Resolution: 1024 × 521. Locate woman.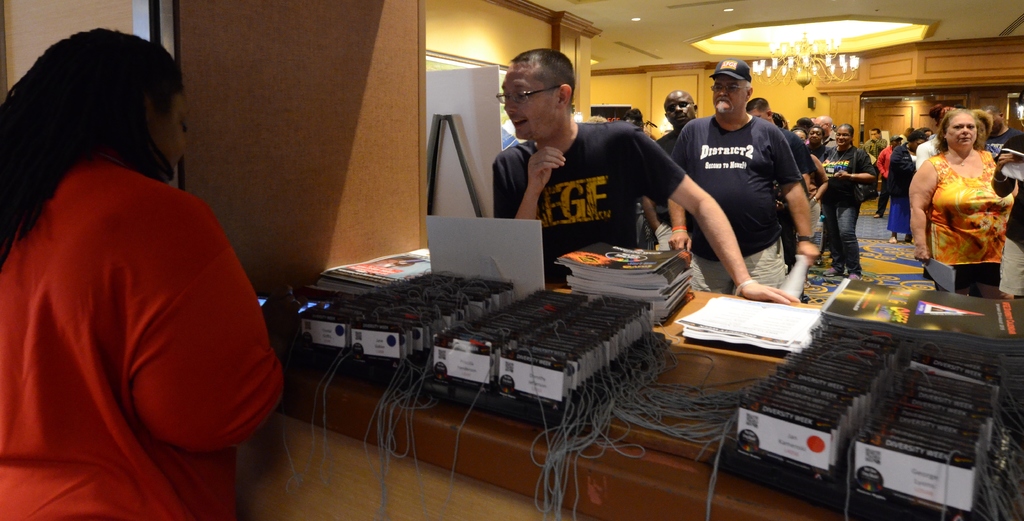
box=[913, 94, 1012, 287].
